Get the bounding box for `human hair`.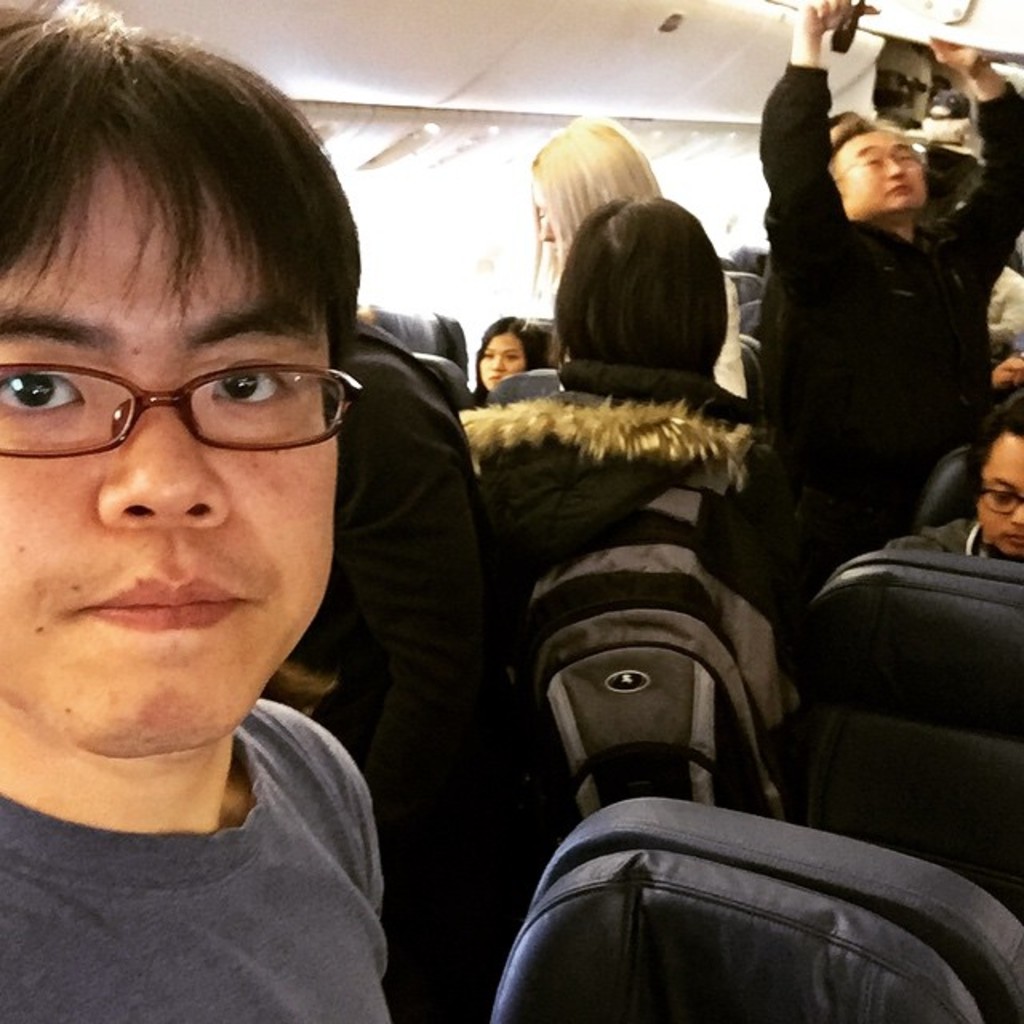
[x1=960, y1=382, x2=1022, y2=509].
